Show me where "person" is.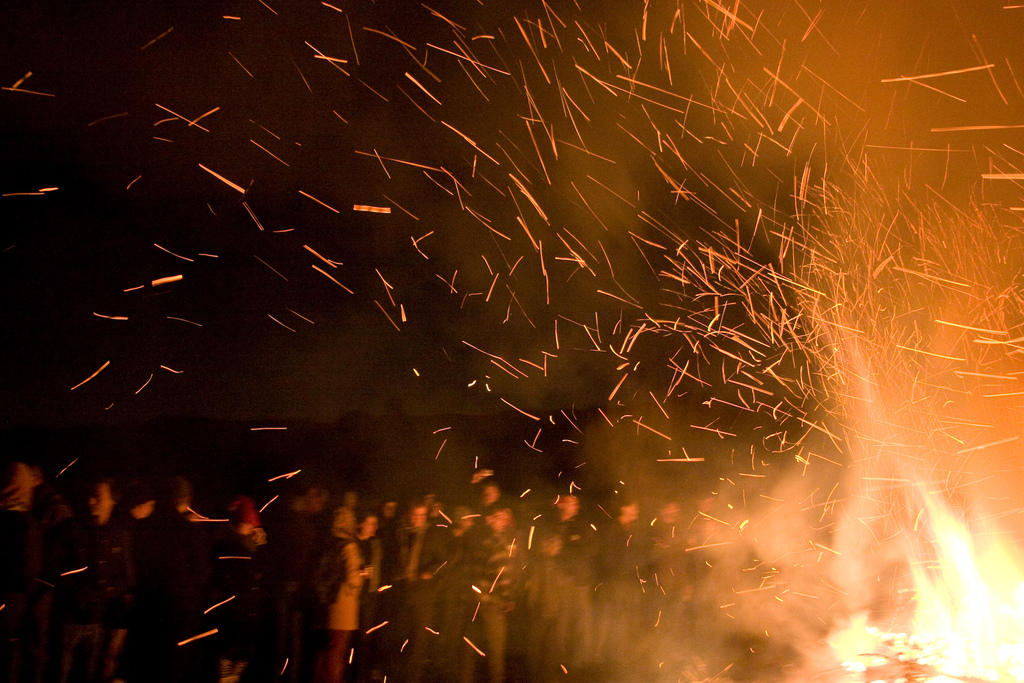
"person" is at <box>457,511,518,682</box>.
